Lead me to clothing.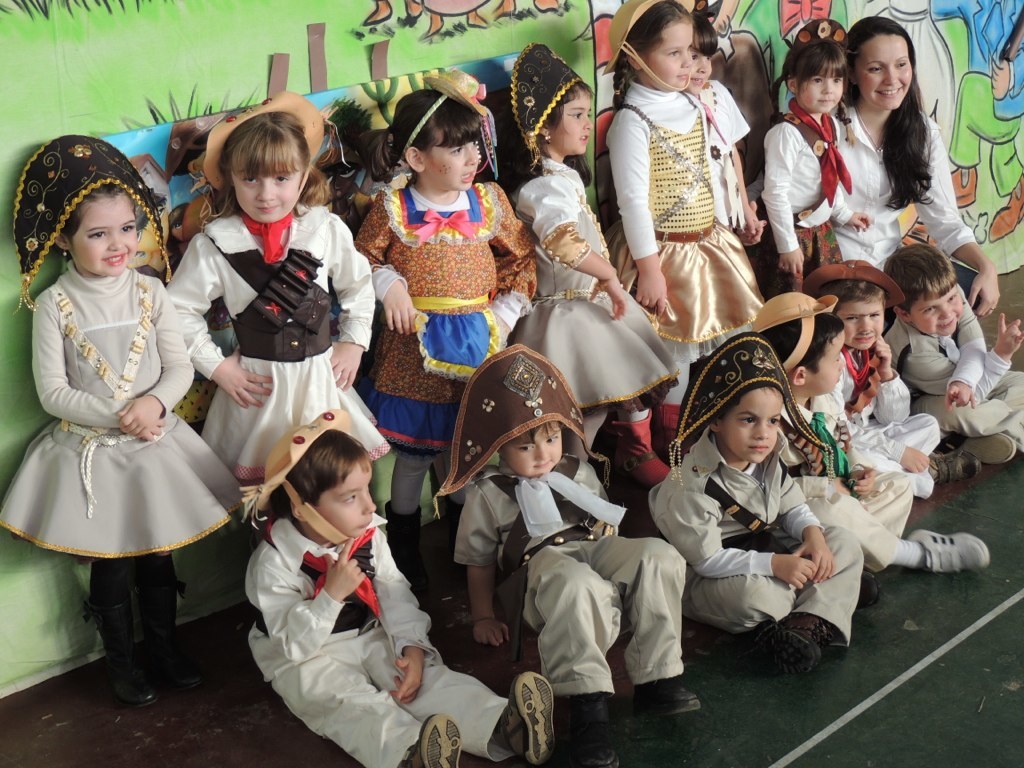
Lead to [left=650, top=439, right=862, bottom=625].
